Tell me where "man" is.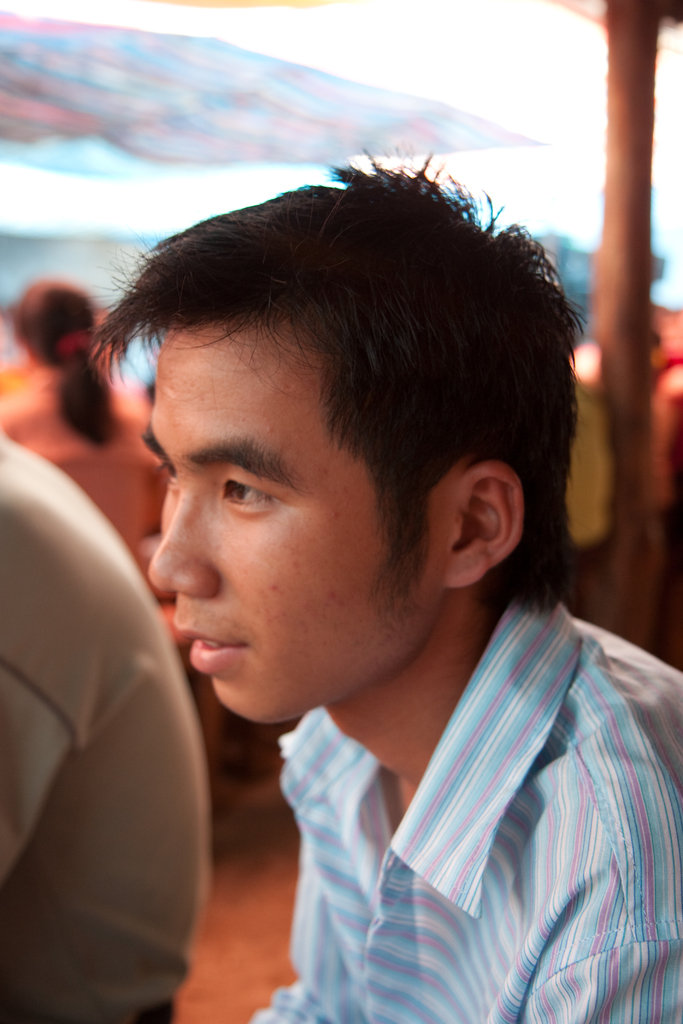
"man" is at bbox=[95, 140, 673, 1023].
